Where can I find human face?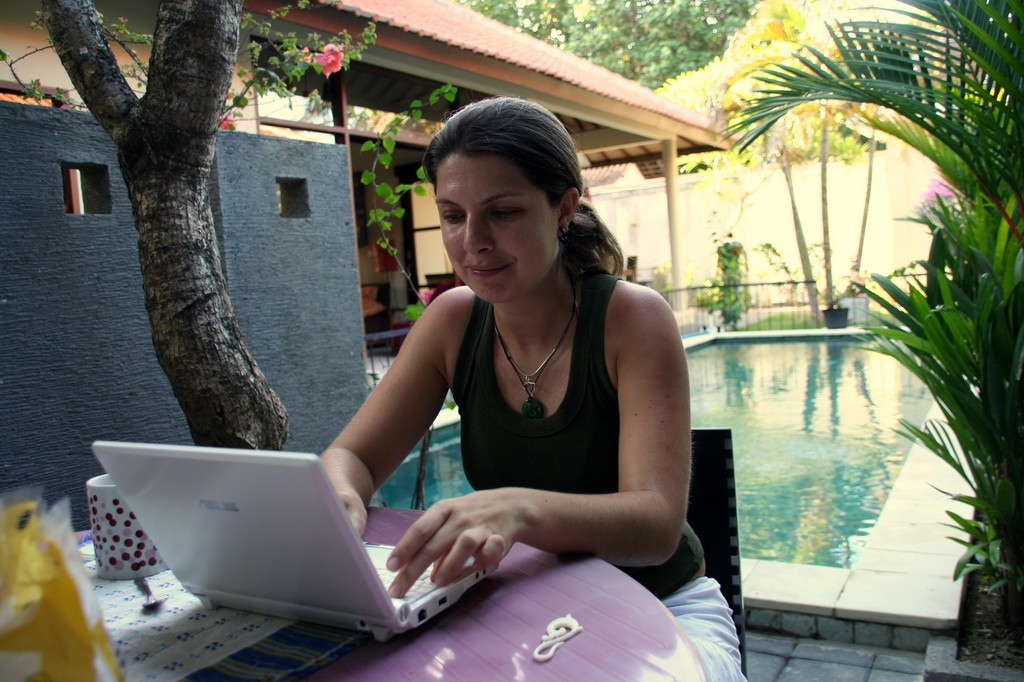
You can find it at box=[431, 150, 559, 301].
